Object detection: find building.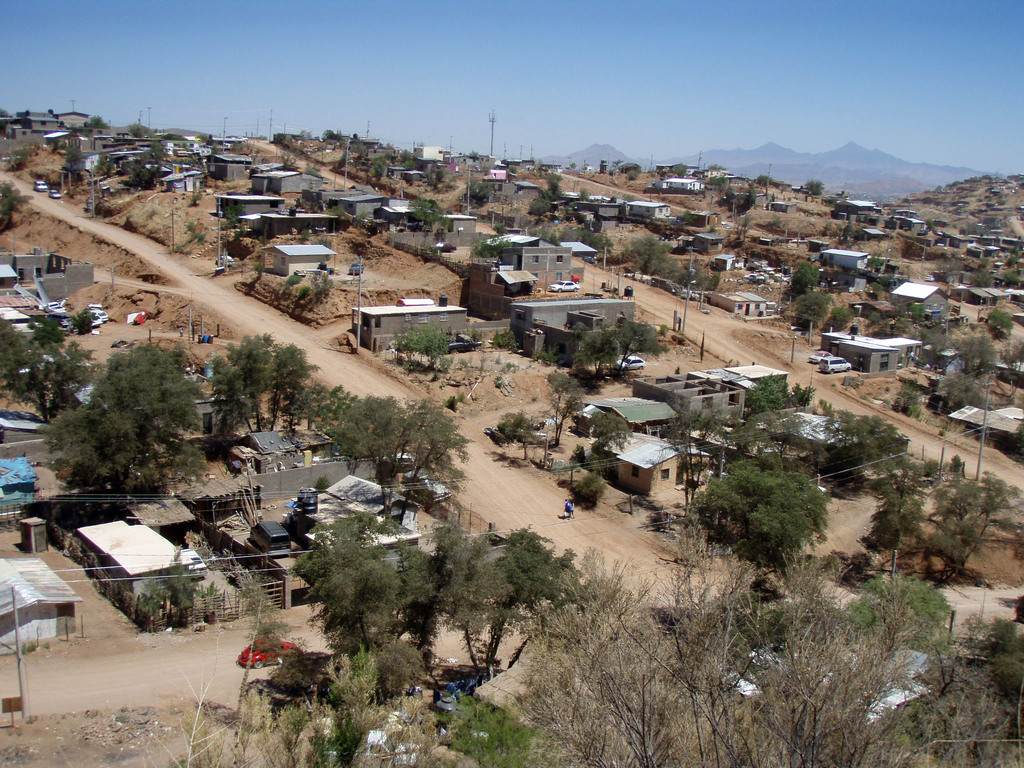
[left=721, top=367, right=788, bottom=409].
